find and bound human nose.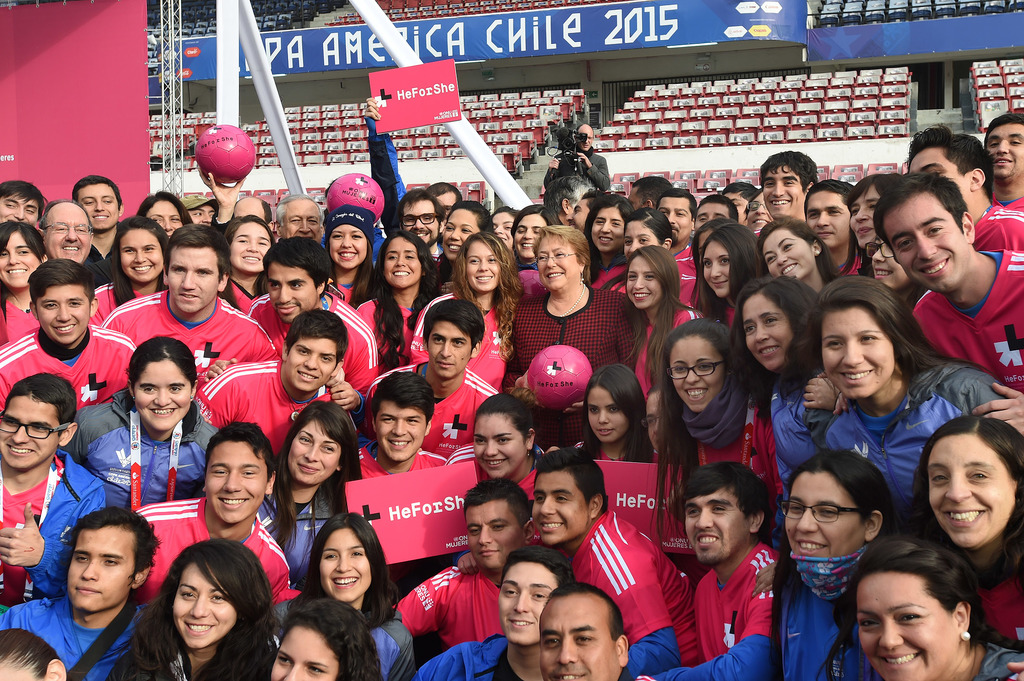
Bound: 447, 227, 461, 238.
